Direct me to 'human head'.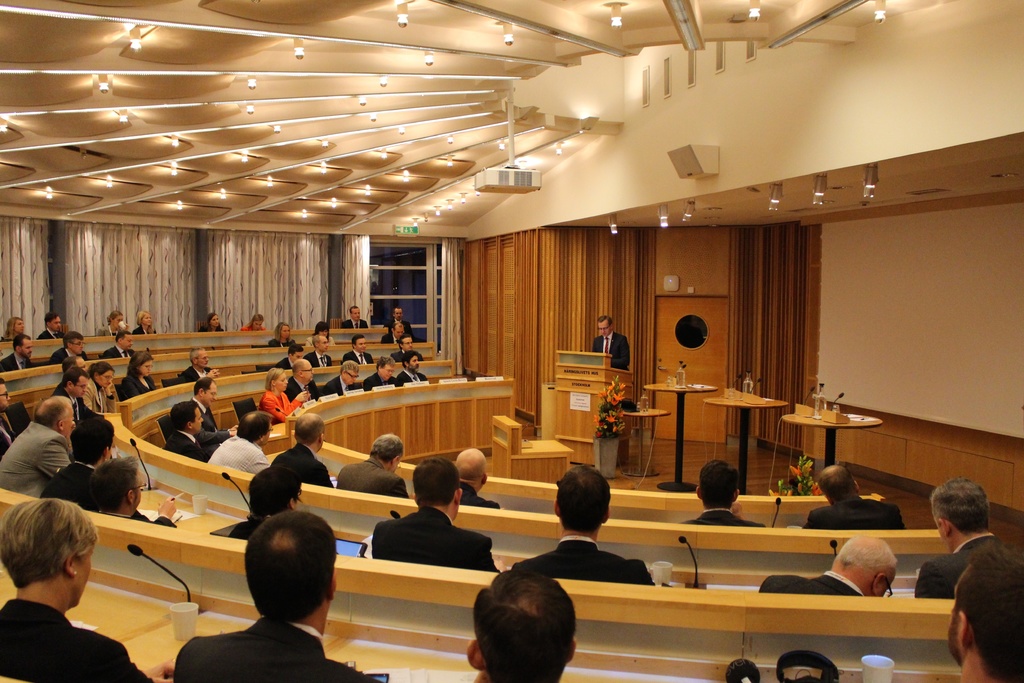
Direction: [x1=833, y1=533, x2=896, y2=598].
